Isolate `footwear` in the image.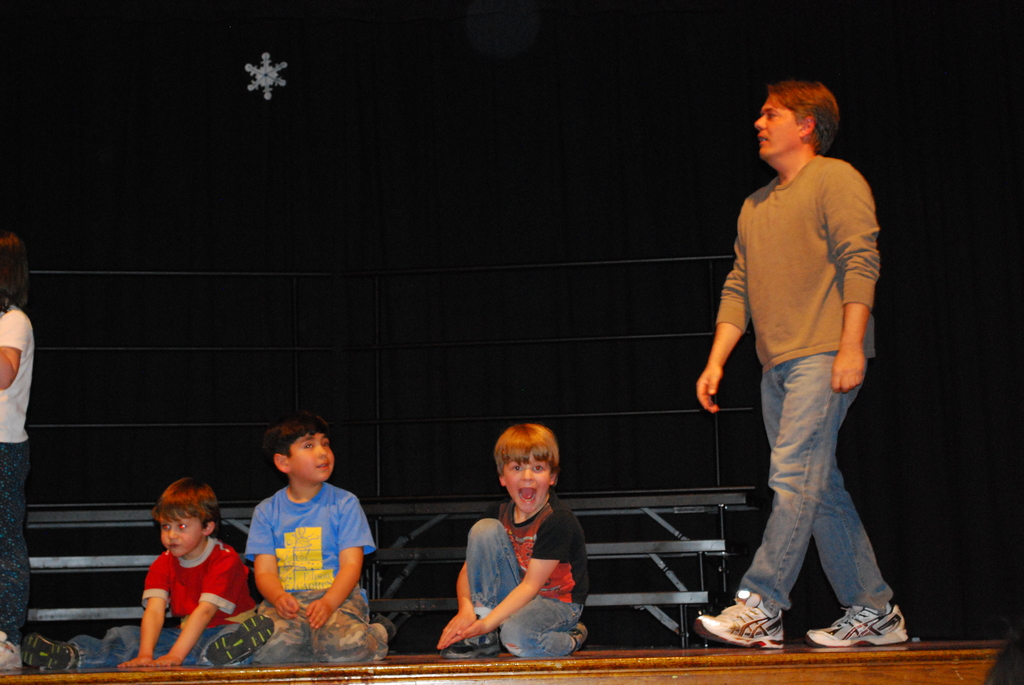
Isolated region: [left=691, top=586, right=785, bottom=651].
